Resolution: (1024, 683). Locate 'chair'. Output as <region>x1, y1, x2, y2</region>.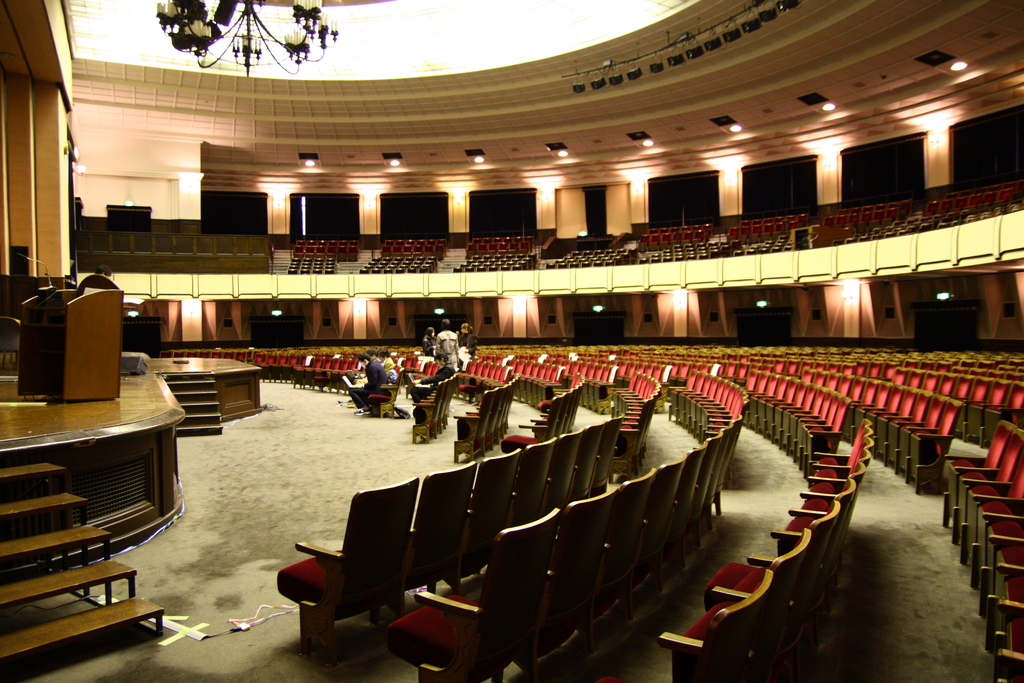
<region>585, 425, 602, 500</region>.
